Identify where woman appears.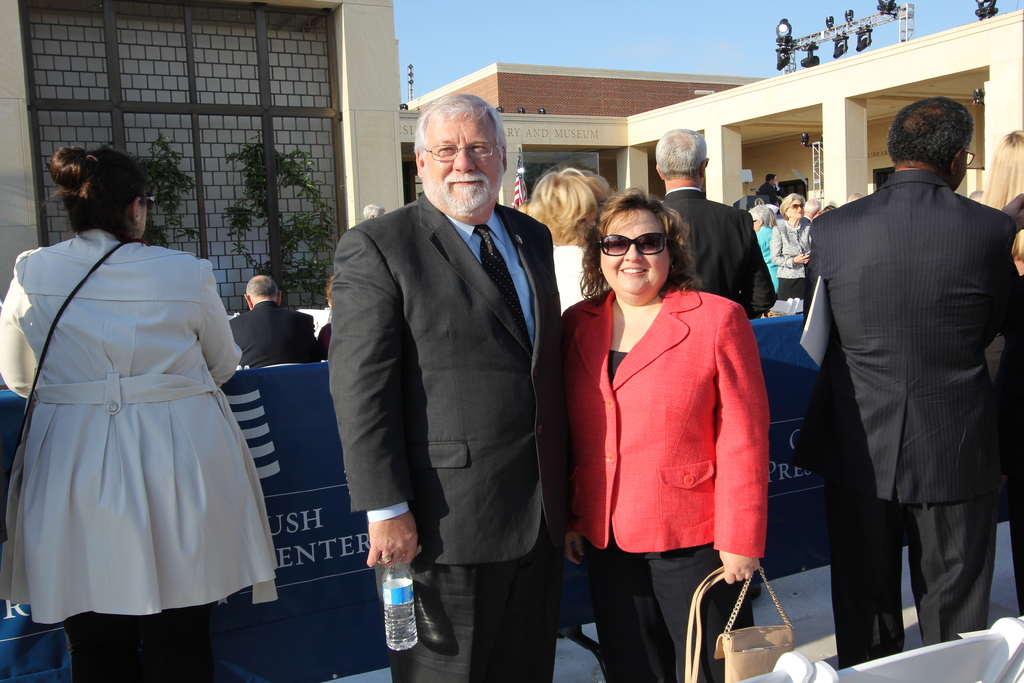
Appears at l=774, t=193, r=813, b=305.
